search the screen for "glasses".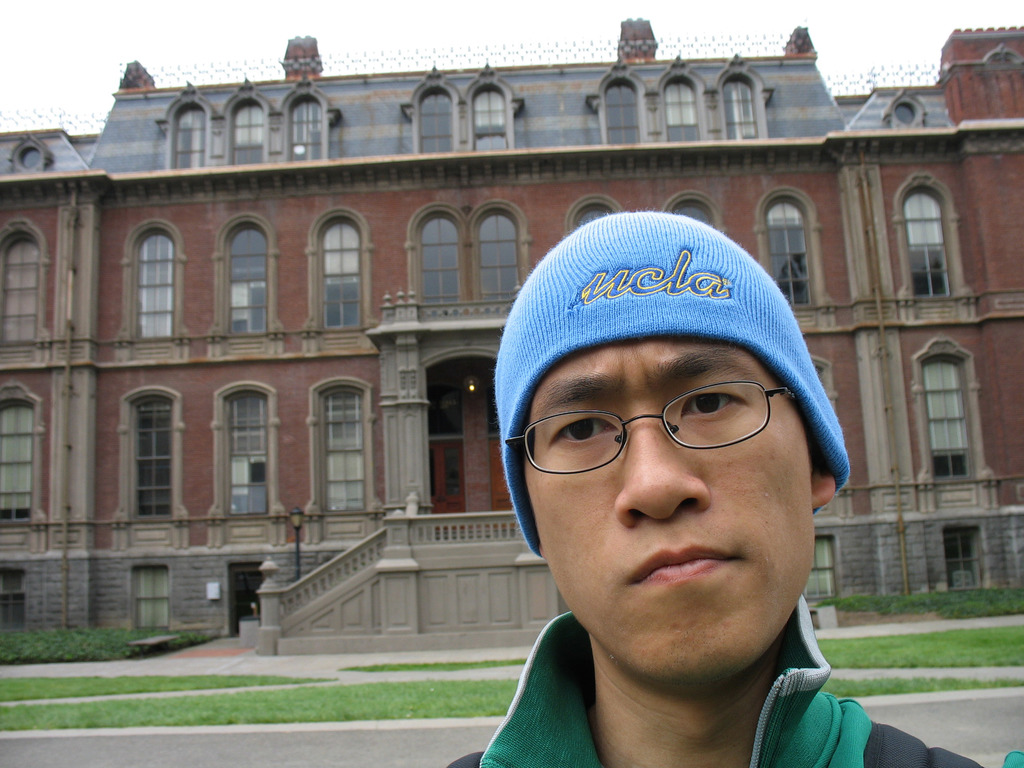
Found at 524,387,812,490.
